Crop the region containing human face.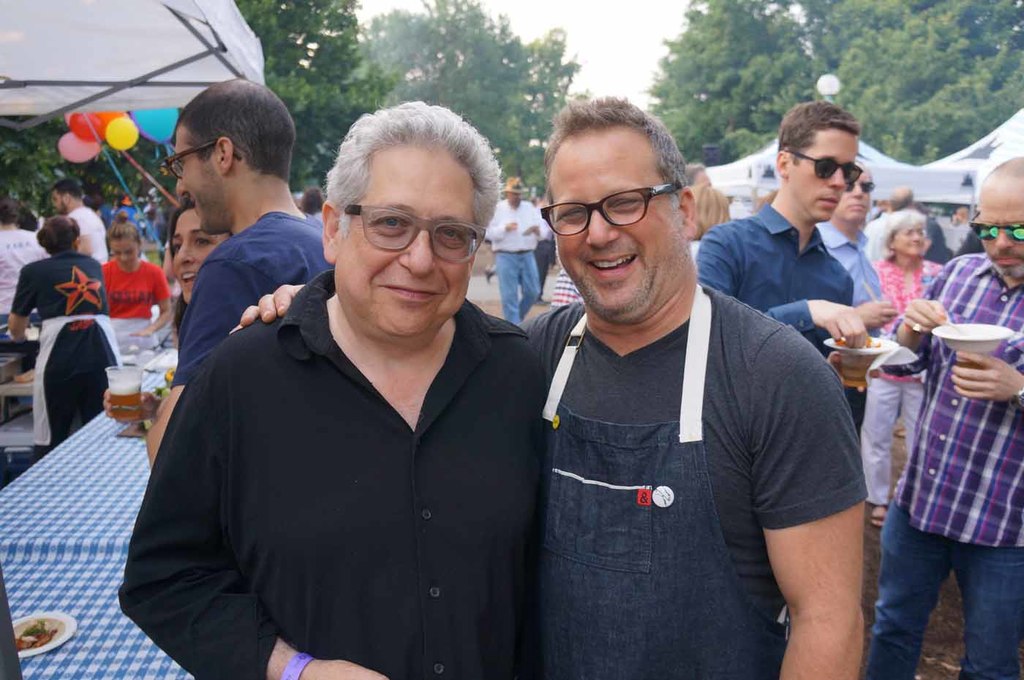
Crop region: bbox=[335, 147, 470, 334].
